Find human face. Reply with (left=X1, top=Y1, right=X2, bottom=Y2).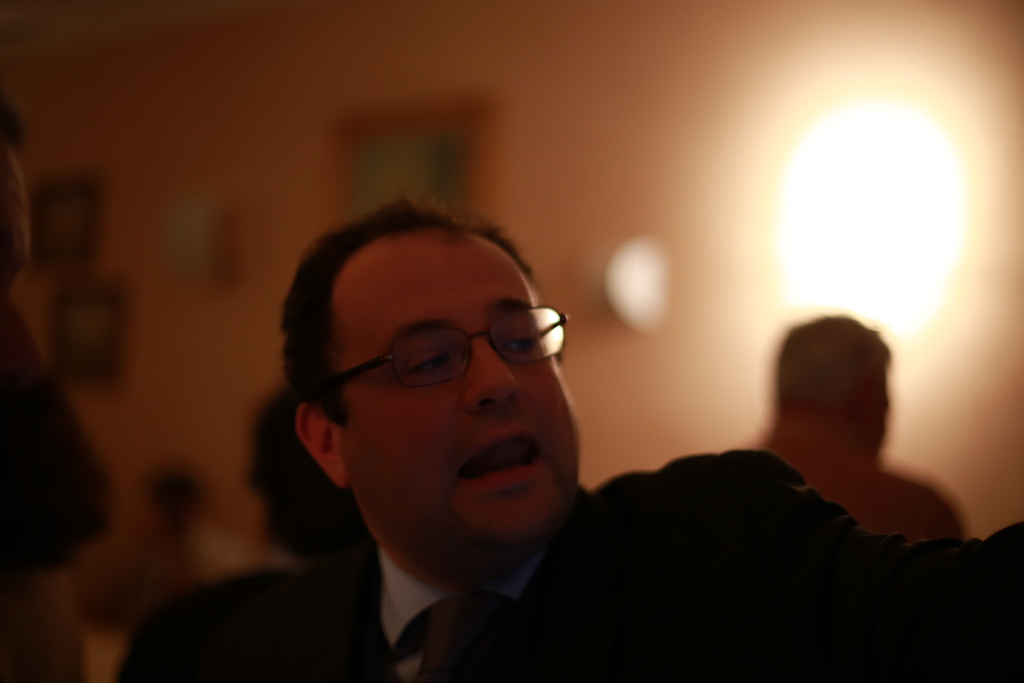
(left=340, top=235, right=582, bottom=584).
